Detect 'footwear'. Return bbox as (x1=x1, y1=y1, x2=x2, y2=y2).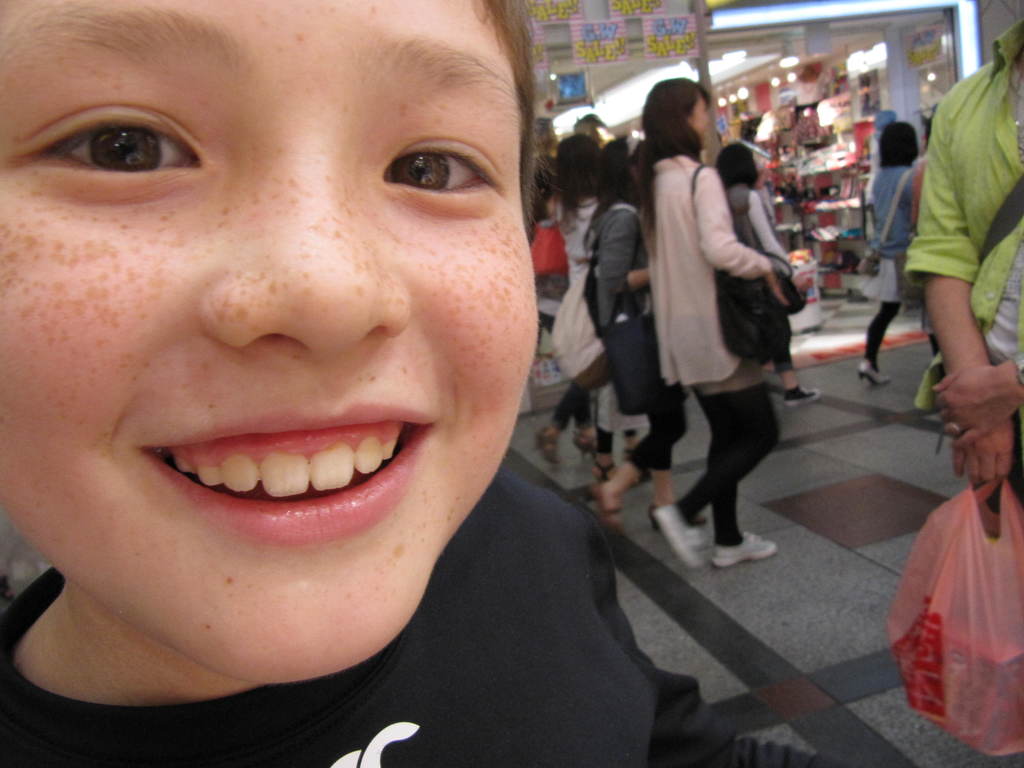
(x1=577, y1=433, x2=605, y2=465).
